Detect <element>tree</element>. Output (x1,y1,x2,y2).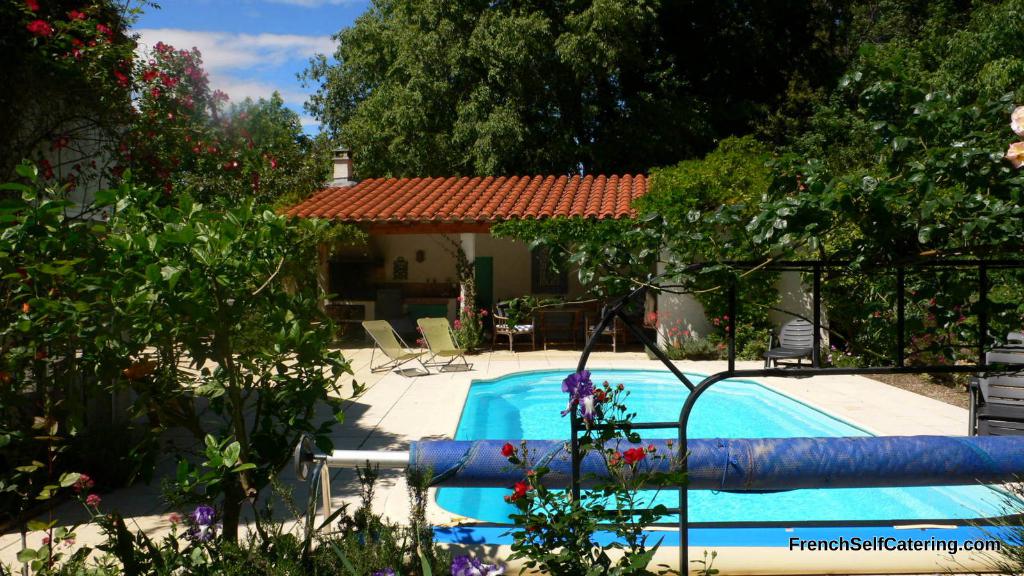
(790,0,1023,218).
